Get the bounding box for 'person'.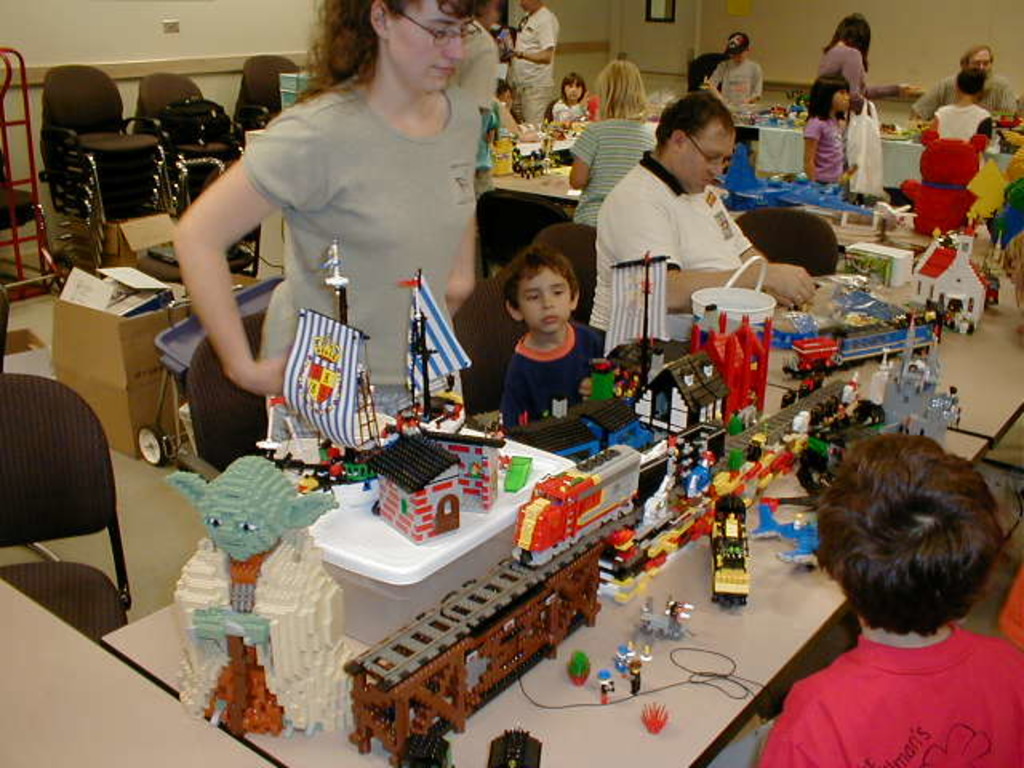
Rect(814, 11, 923, 123).
